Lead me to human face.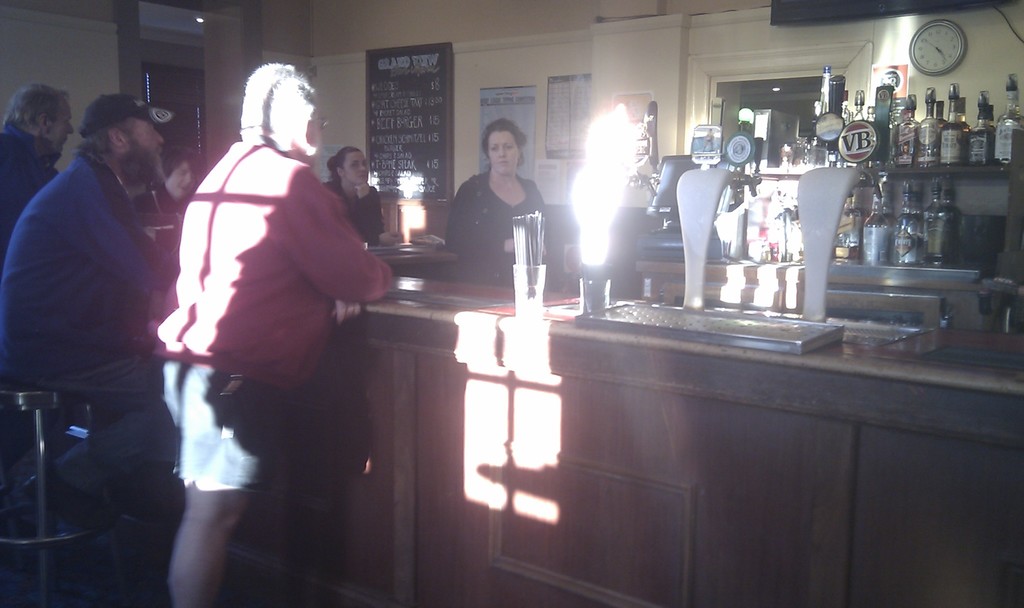
Lead to [x1=49, y1=108, x2=72, y2=151].
